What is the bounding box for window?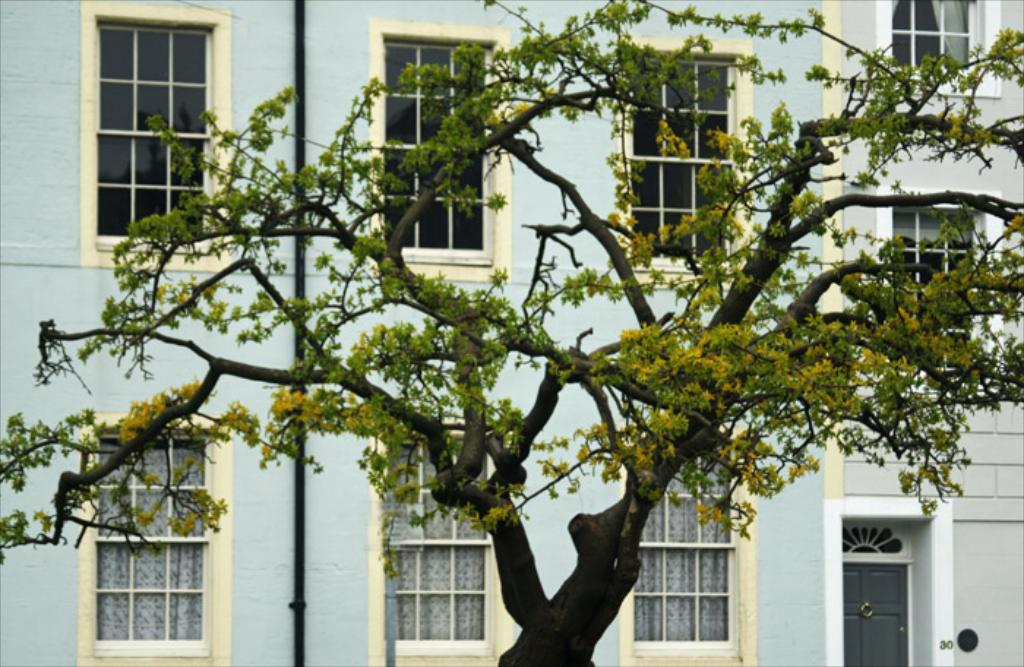
<region>83, 414, 225, 661</region>.
